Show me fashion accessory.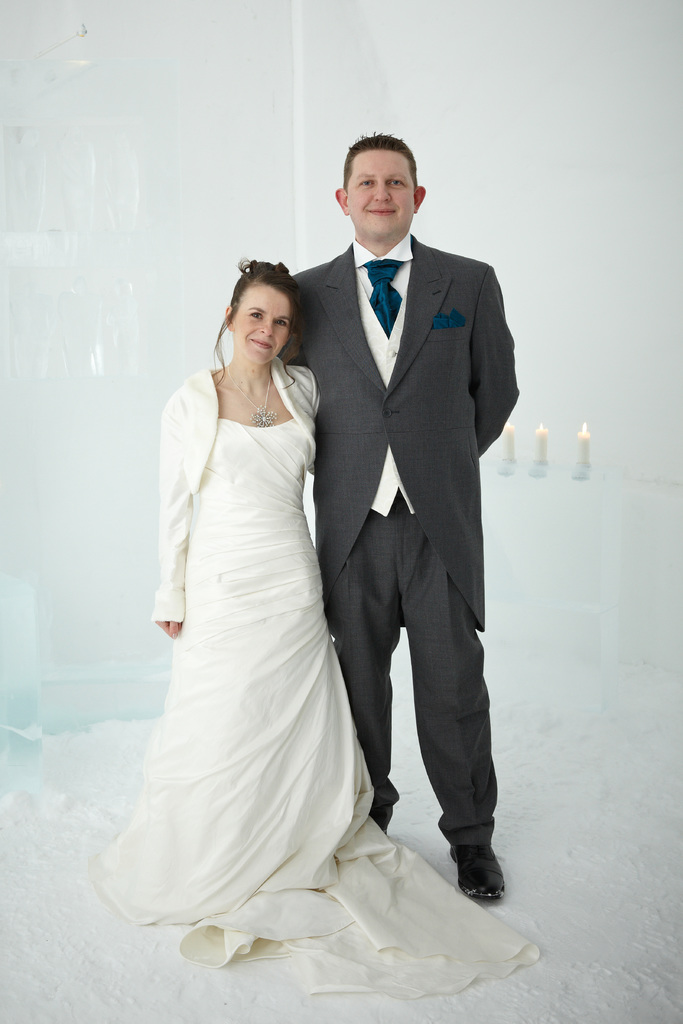
fashion accessory is here: bbox(218, 364, 281, 430).
